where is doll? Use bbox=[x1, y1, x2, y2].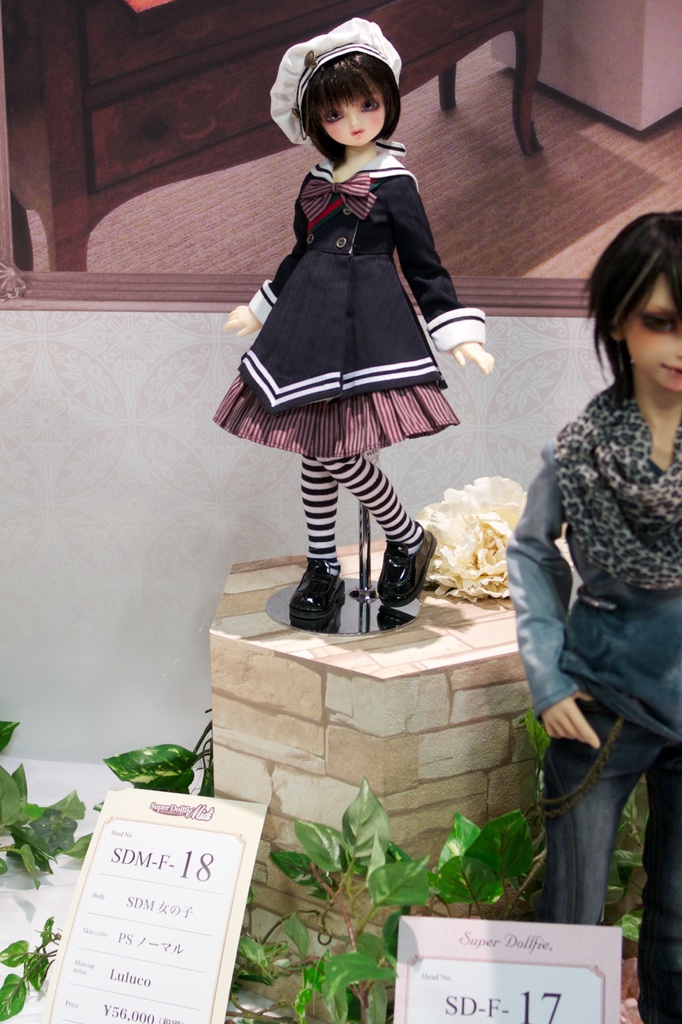
bbox=[219, 49, 479, 615].
